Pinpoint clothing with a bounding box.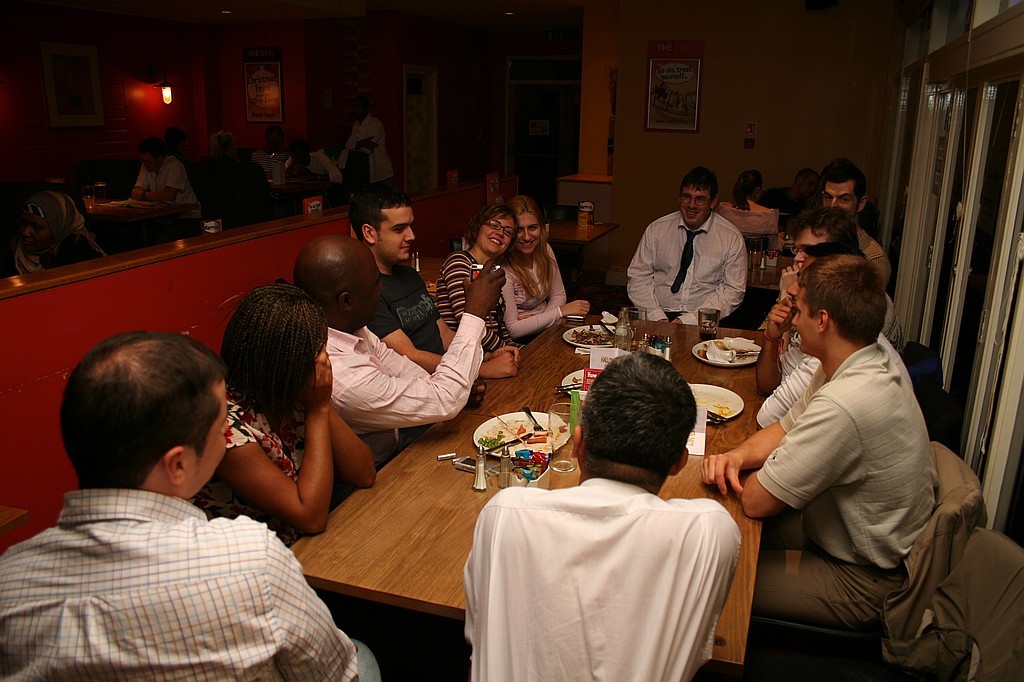
(x1=0, y1=483, x2=361, y2=681).
